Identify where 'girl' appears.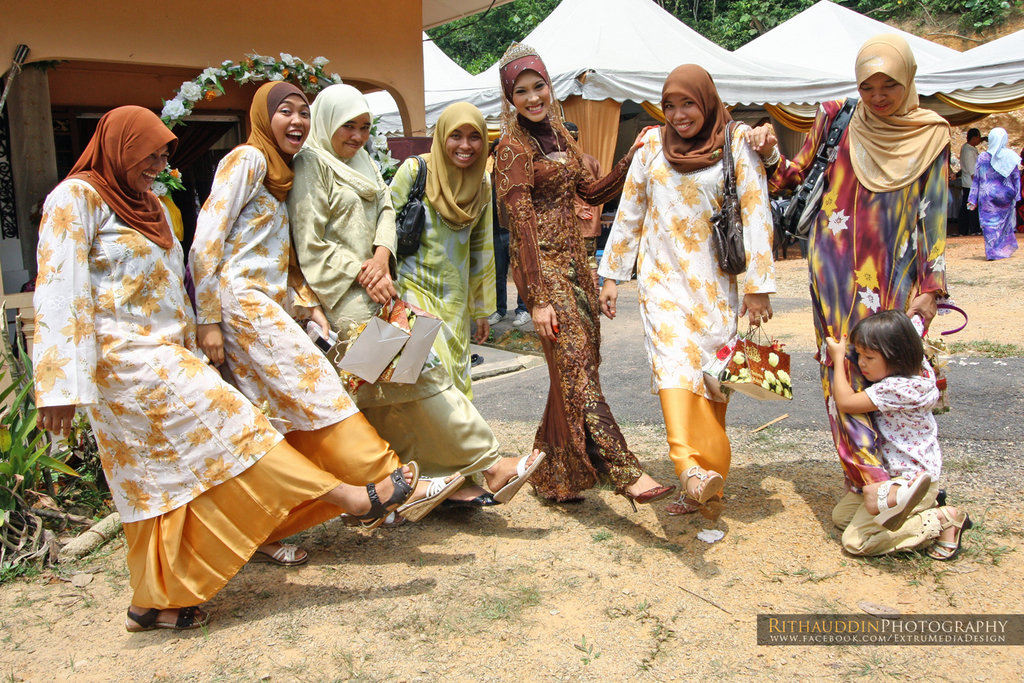
Appears at x1=193 y1=80 x2=467 y2=567.
